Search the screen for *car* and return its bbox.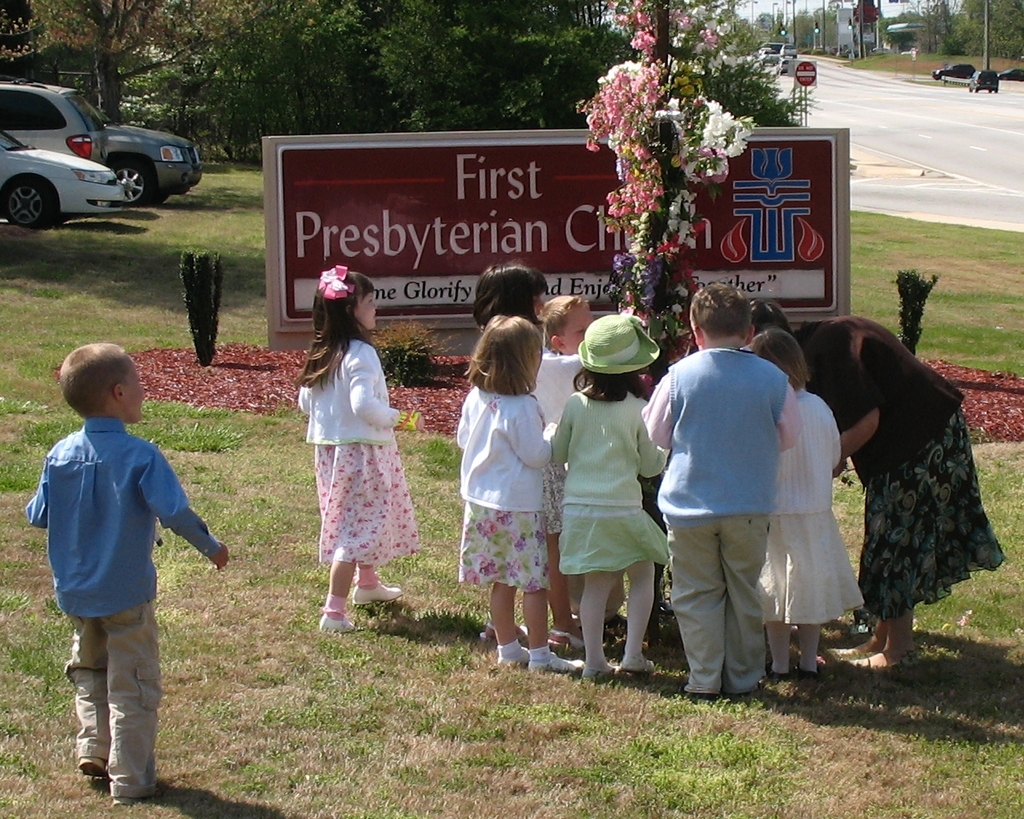
Found: detection(0, 79, 111, 164).
